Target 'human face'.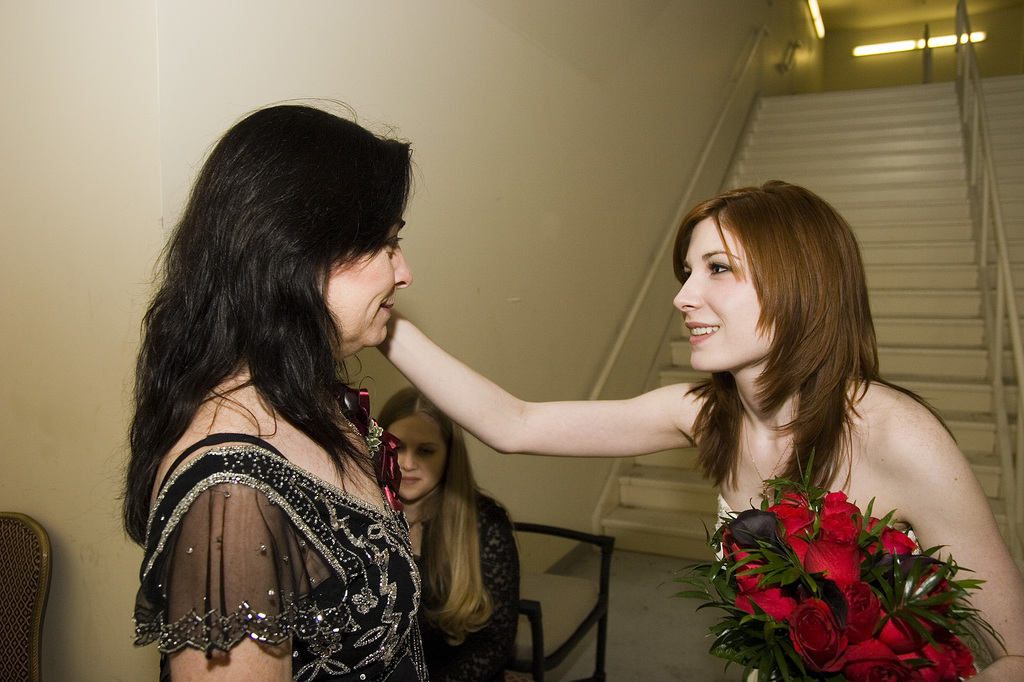
Target region: 324 203 412 344.
